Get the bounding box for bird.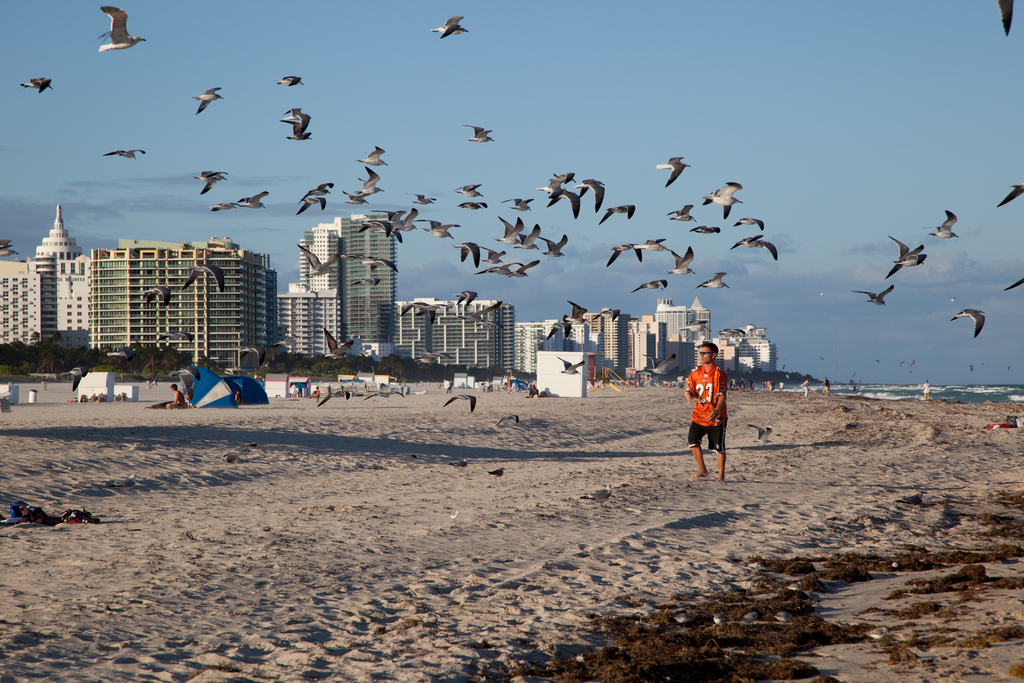
995:0:1013:35.
